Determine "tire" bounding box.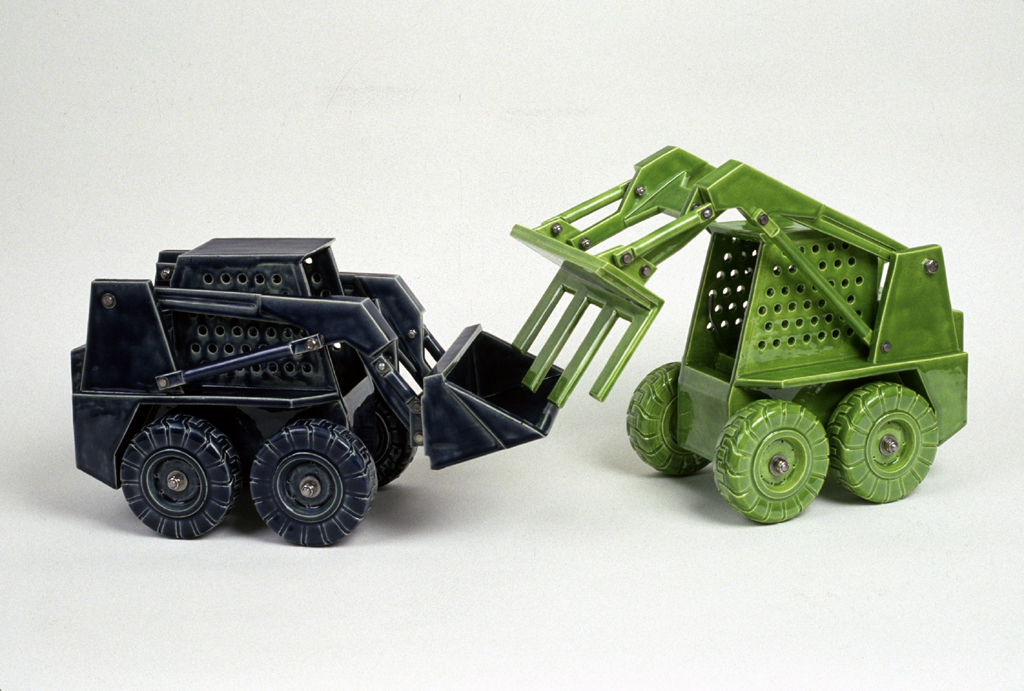
Determined: <region>714, 397, 828, 522</region>.
